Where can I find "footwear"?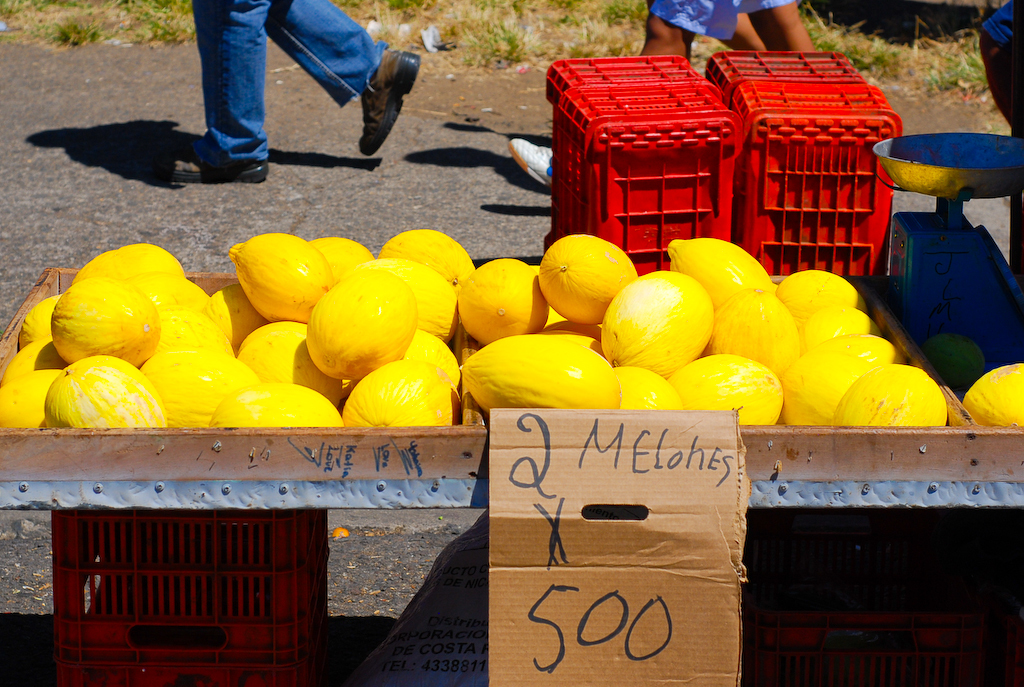
You can find it at <box>341,39,406,148</box>.
